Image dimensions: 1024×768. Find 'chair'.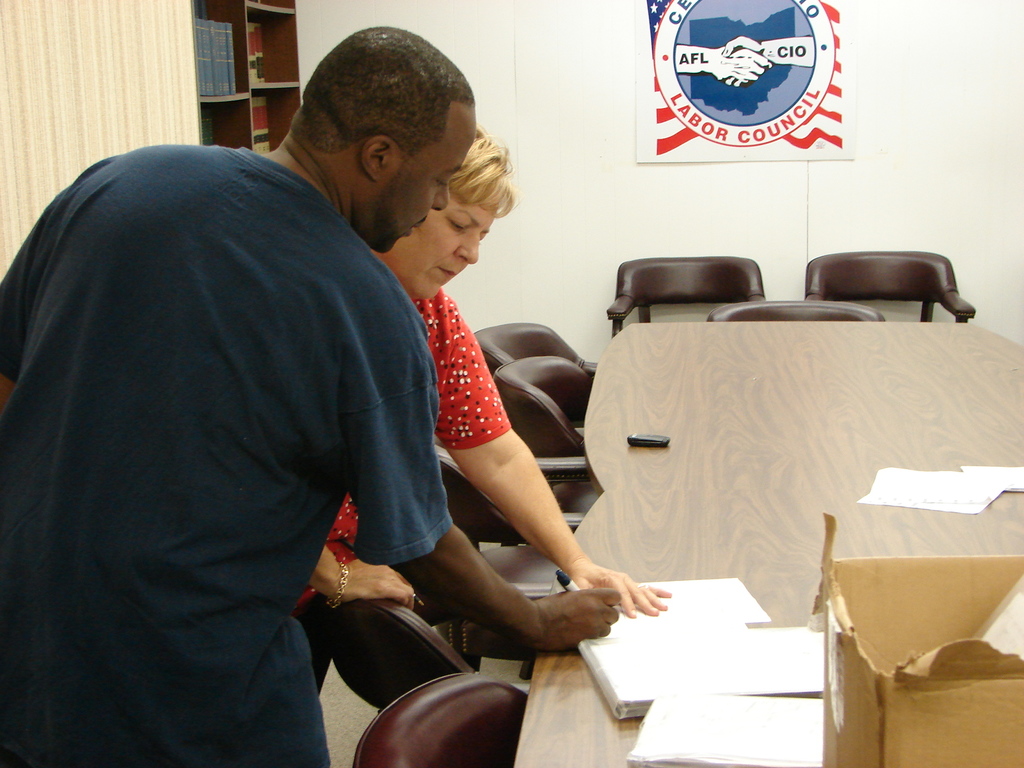
<region>799, 234, 979, 333</region>.
